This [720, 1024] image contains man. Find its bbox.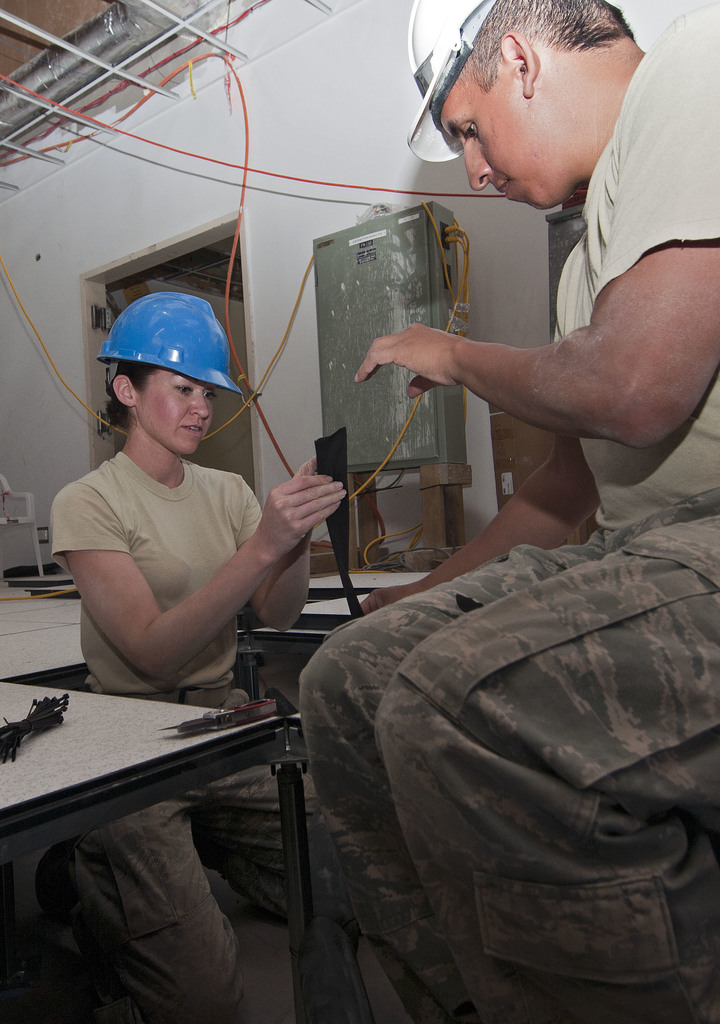
box(300, 0, 719, 1023).
